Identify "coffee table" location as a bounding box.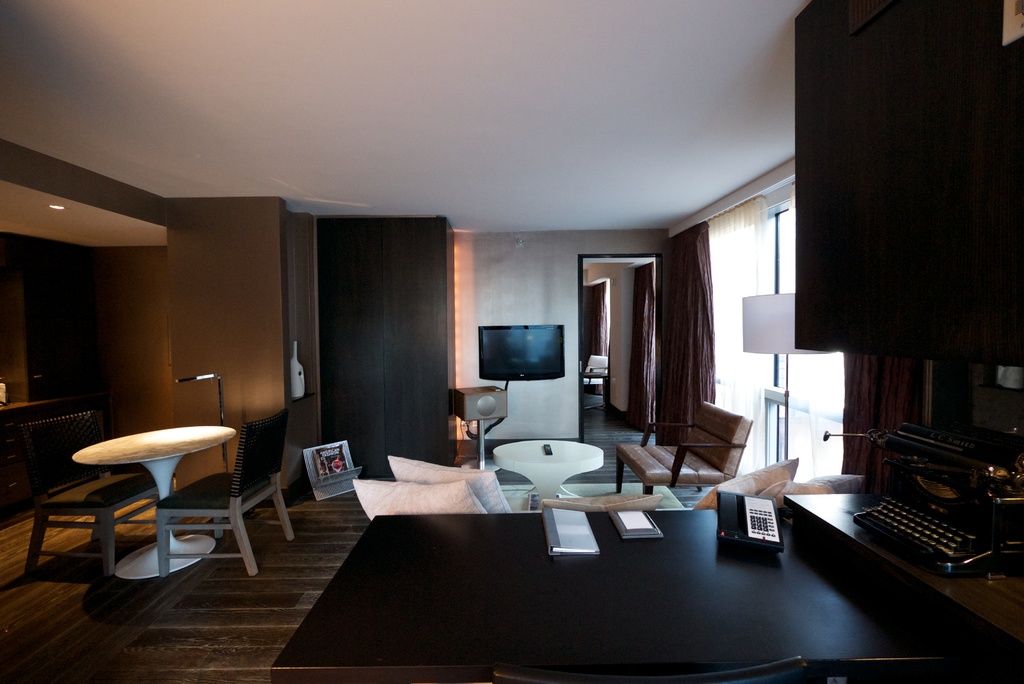
BBox(488, 432, 604, 500).
